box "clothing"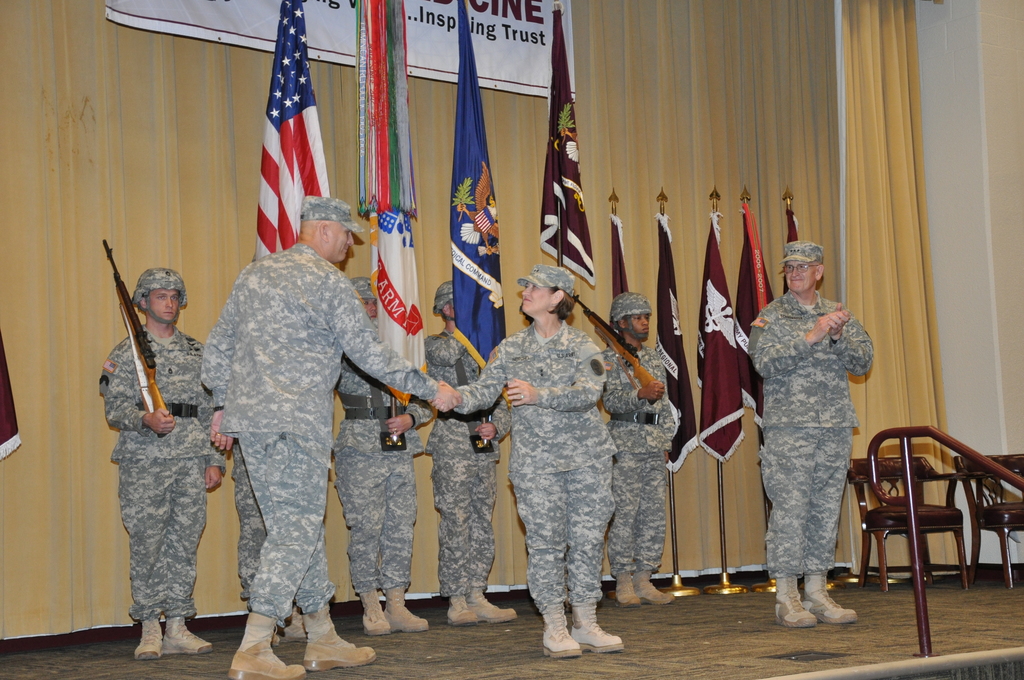
pyautogui.locateOnScreen(757, 256, 884, 606)
